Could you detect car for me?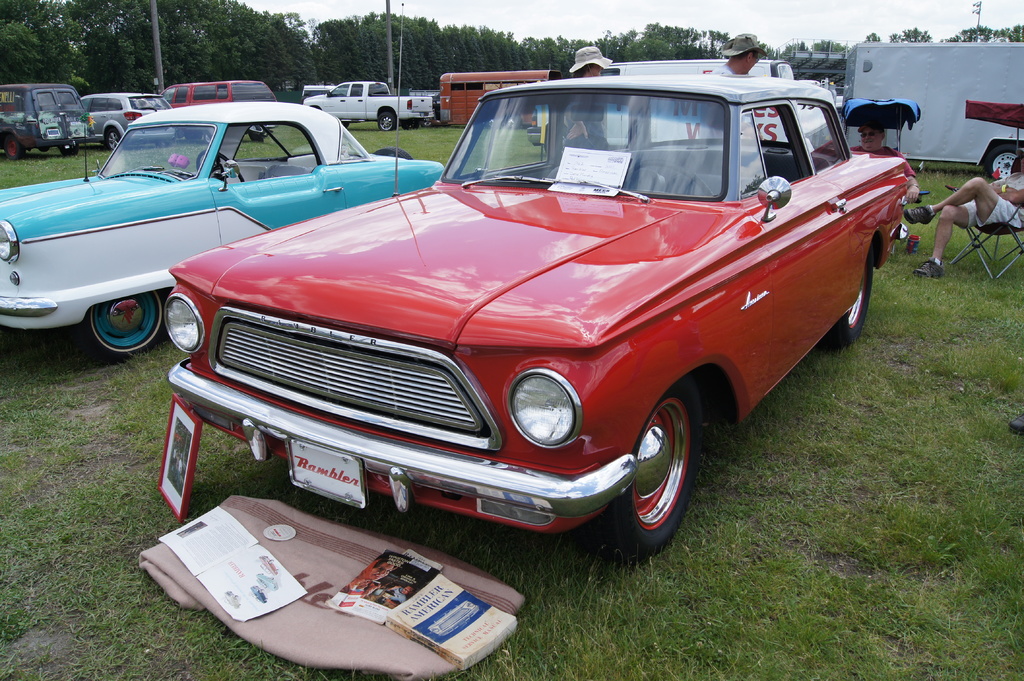
Detection result: 167 0 908 561.
